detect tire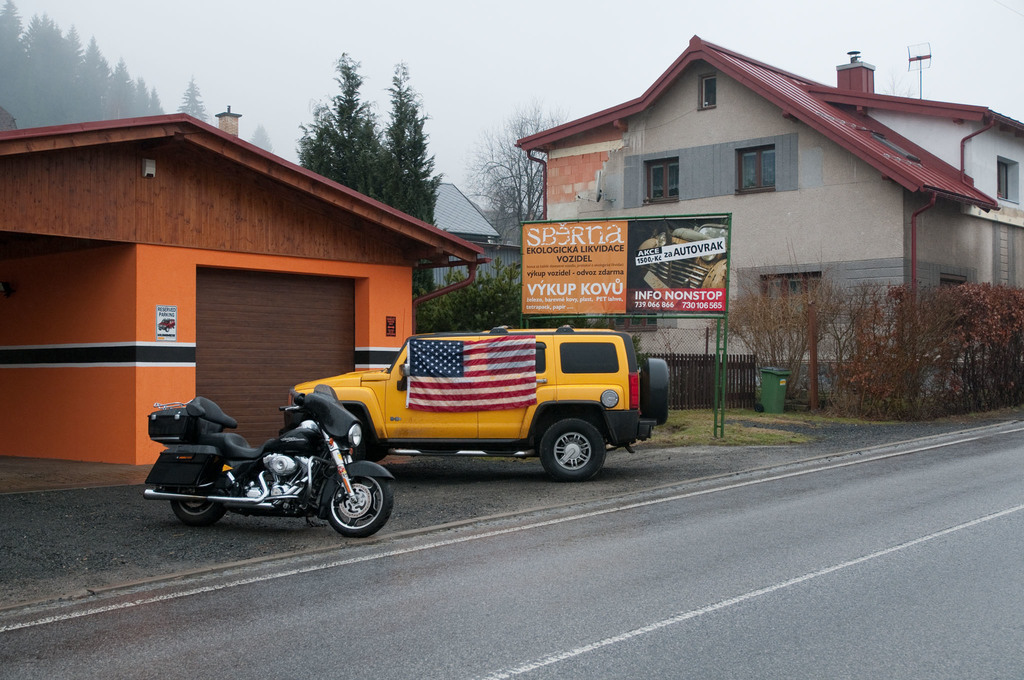
region(170, 499, 224, 523)
